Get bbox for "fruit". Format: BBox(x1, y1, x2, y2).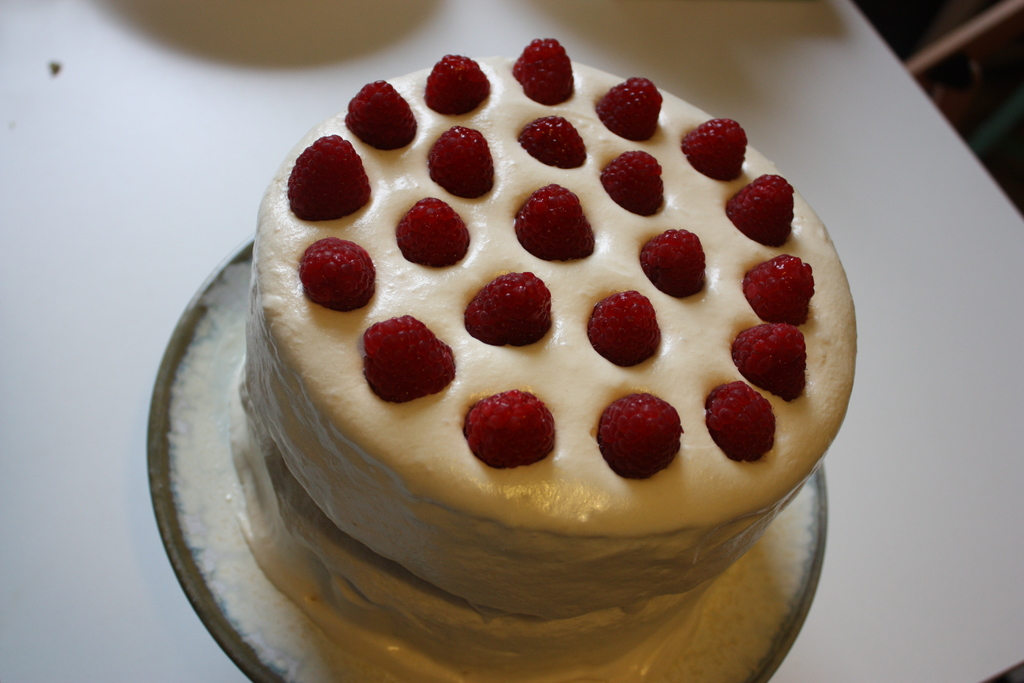
BBox(601, 397, 685, 482).
